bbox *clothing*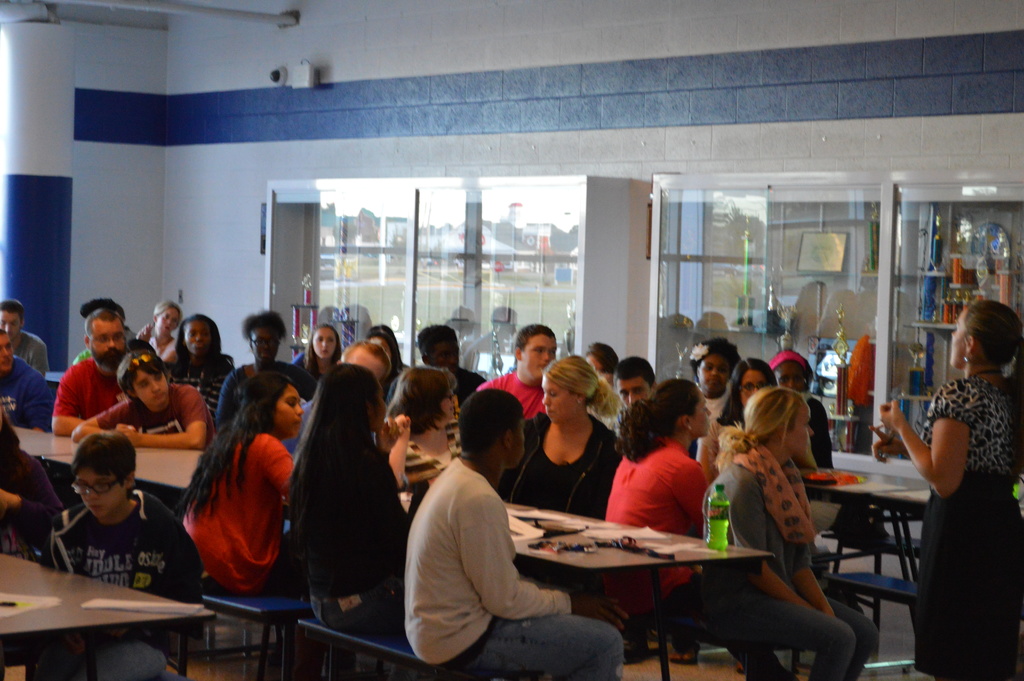
{"x1": 702, "y1": 441, "x2": 879, "y2": 680}
